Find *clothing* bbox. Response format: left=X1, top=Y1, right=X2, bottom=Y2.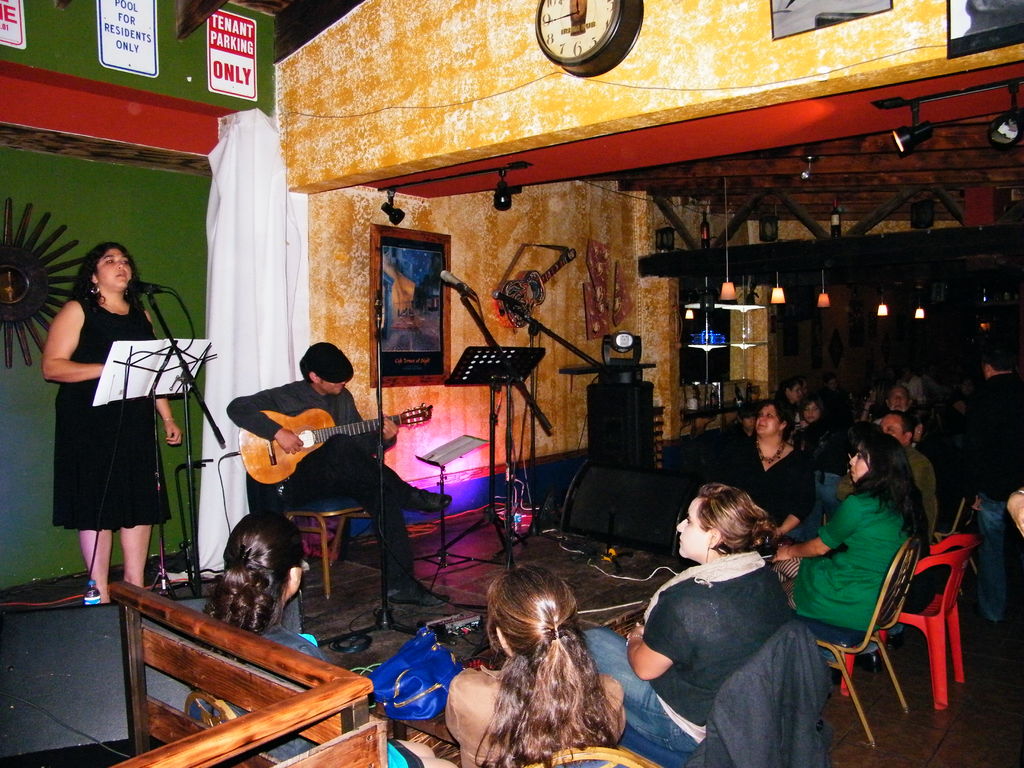
left=436, top=667, right=628, bottom=767.
